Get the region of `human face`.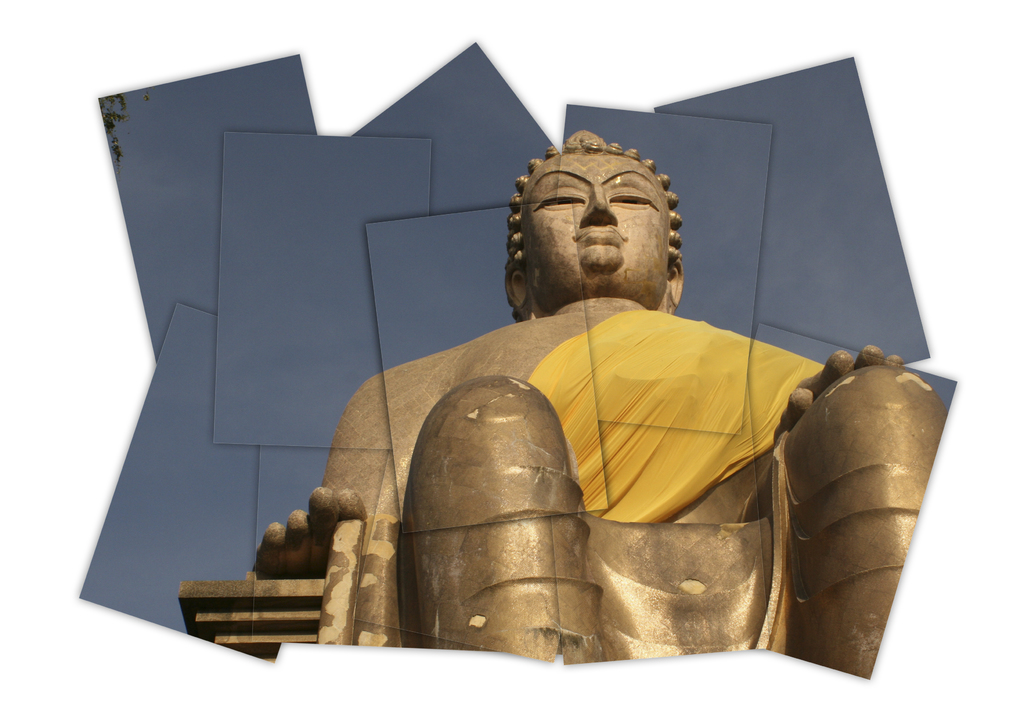
l=518, t=154, r=668, b=298.
